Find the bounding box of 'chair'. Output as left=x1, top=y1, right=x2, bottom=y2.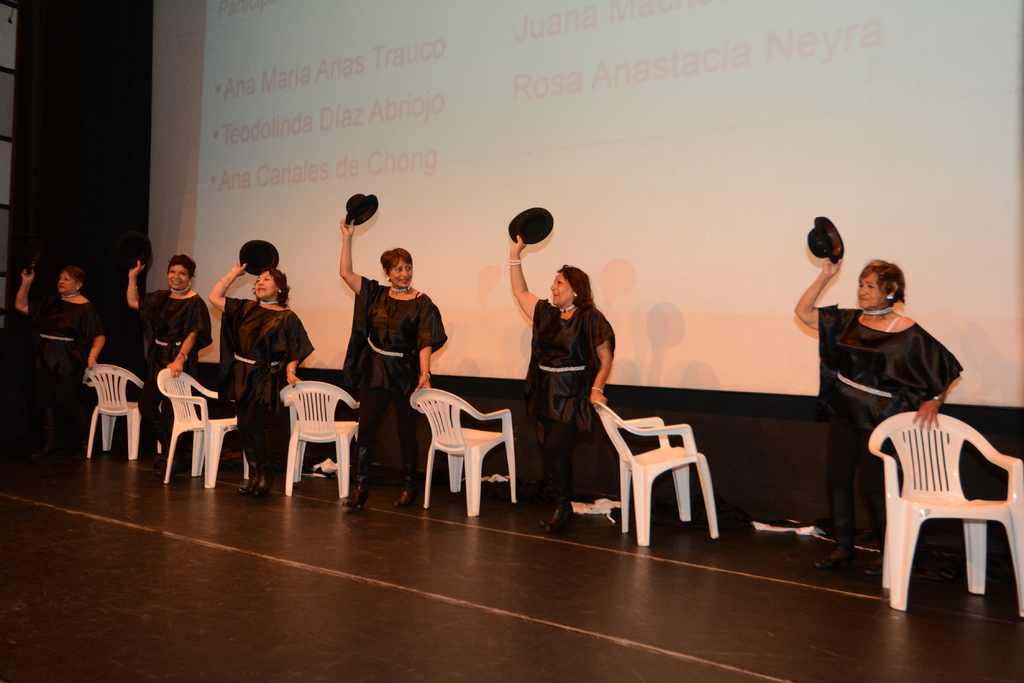
left=409, top=388, right=516, bottom=517.
